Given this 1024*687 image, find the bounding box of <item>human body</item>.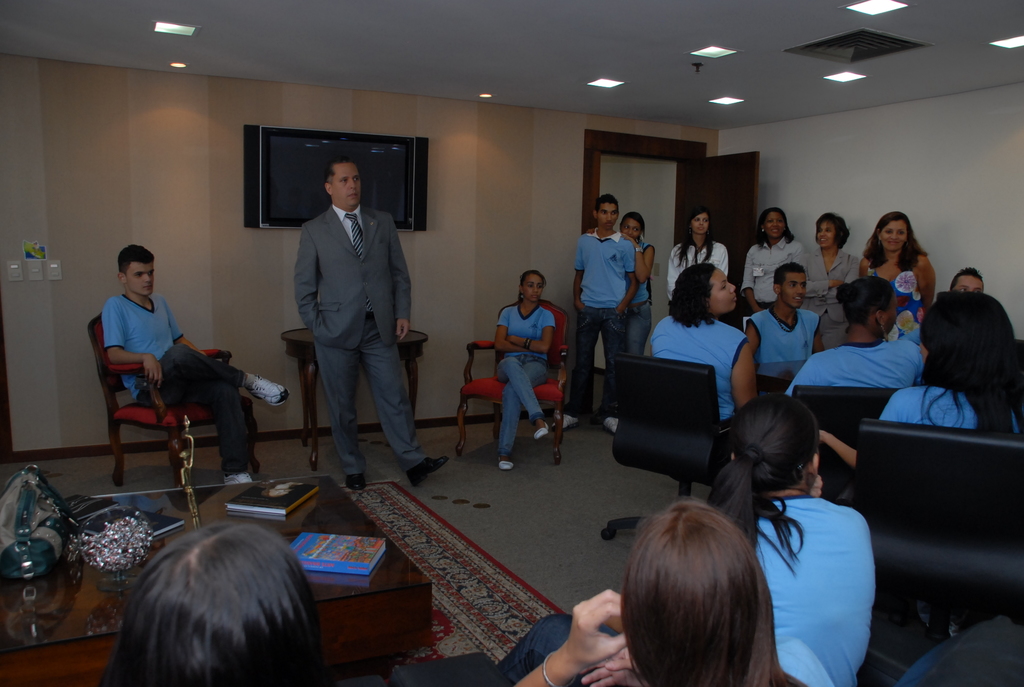
x1=101 y1=506 x2=335 y2=686.
